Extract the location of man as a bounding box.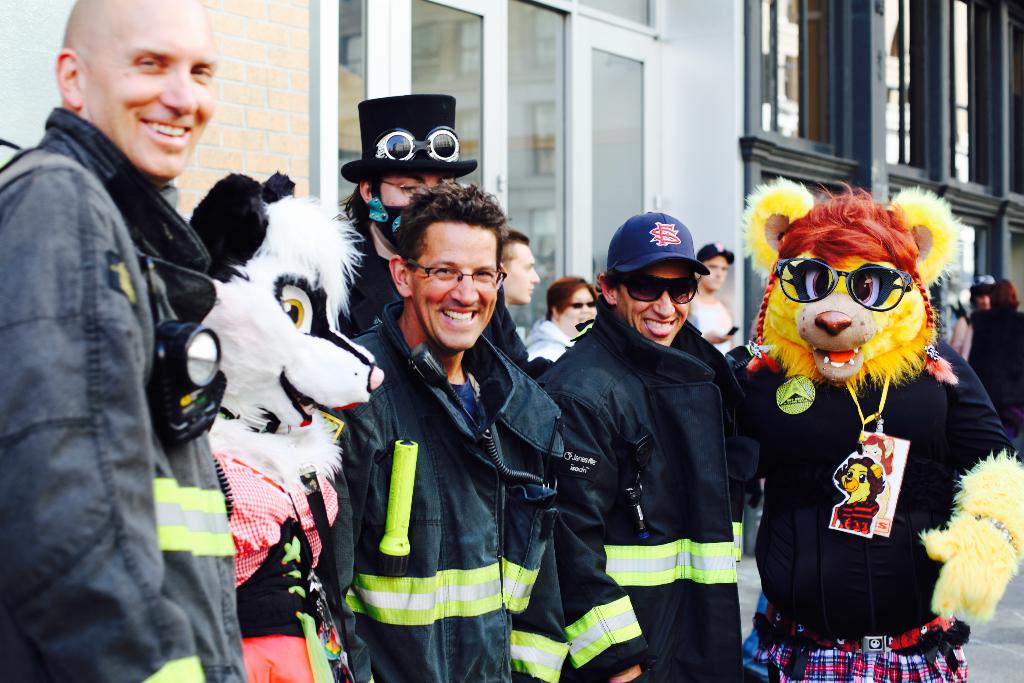
rect(688, 243, 738, 348).
